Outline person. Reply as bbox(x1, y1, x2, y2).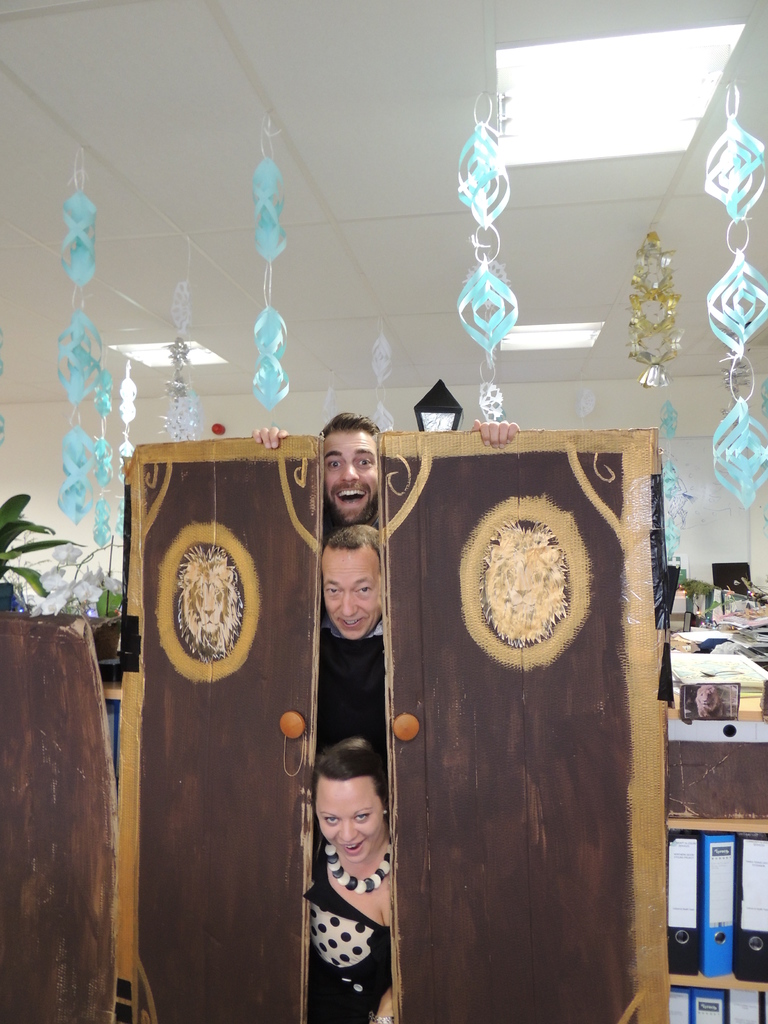
bbox(236, 416, 529, 536).
